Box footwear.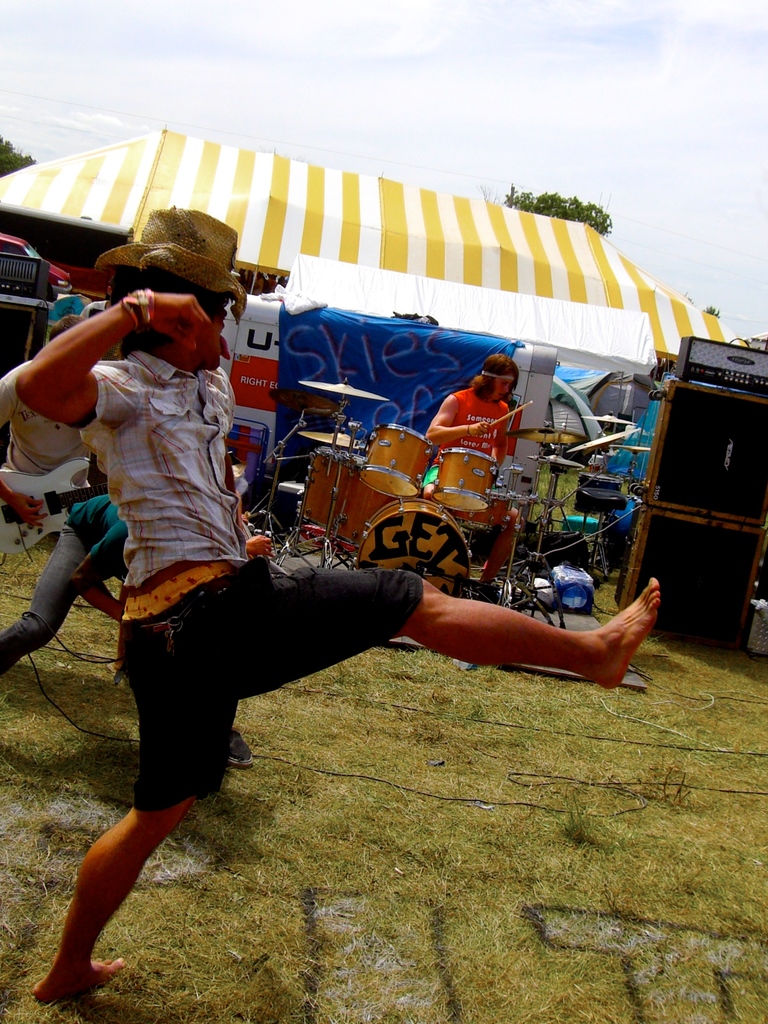
x1=229 y1=734 x2=260 y2=769.
